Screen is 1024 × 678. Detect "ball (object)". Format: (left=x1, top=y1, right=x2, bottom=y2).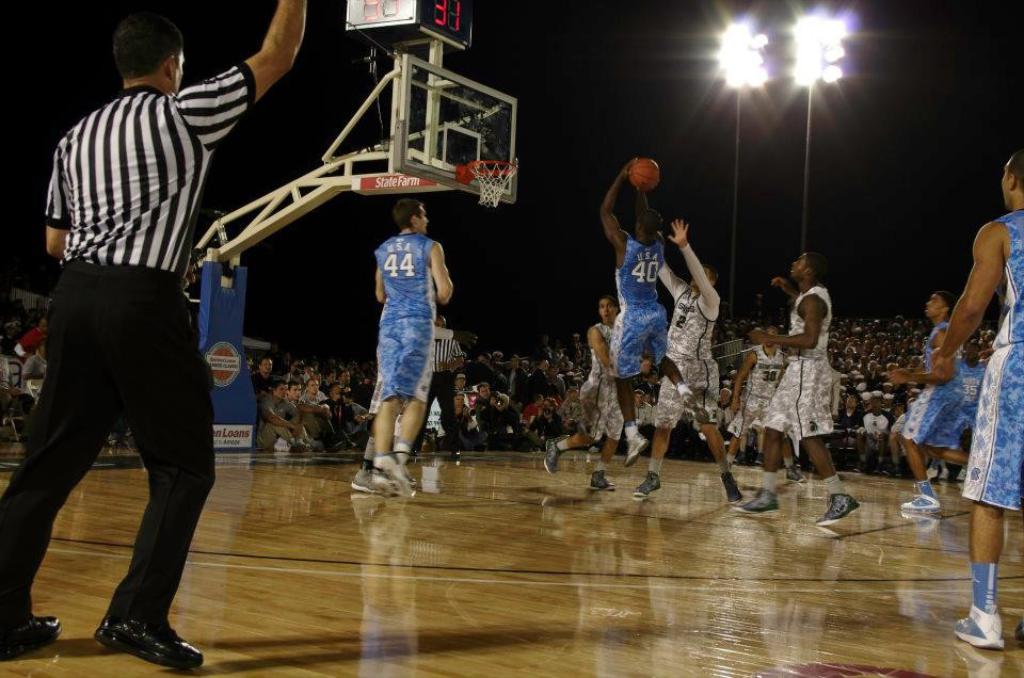
(left=634, top=159, right=657, bottom=189).
